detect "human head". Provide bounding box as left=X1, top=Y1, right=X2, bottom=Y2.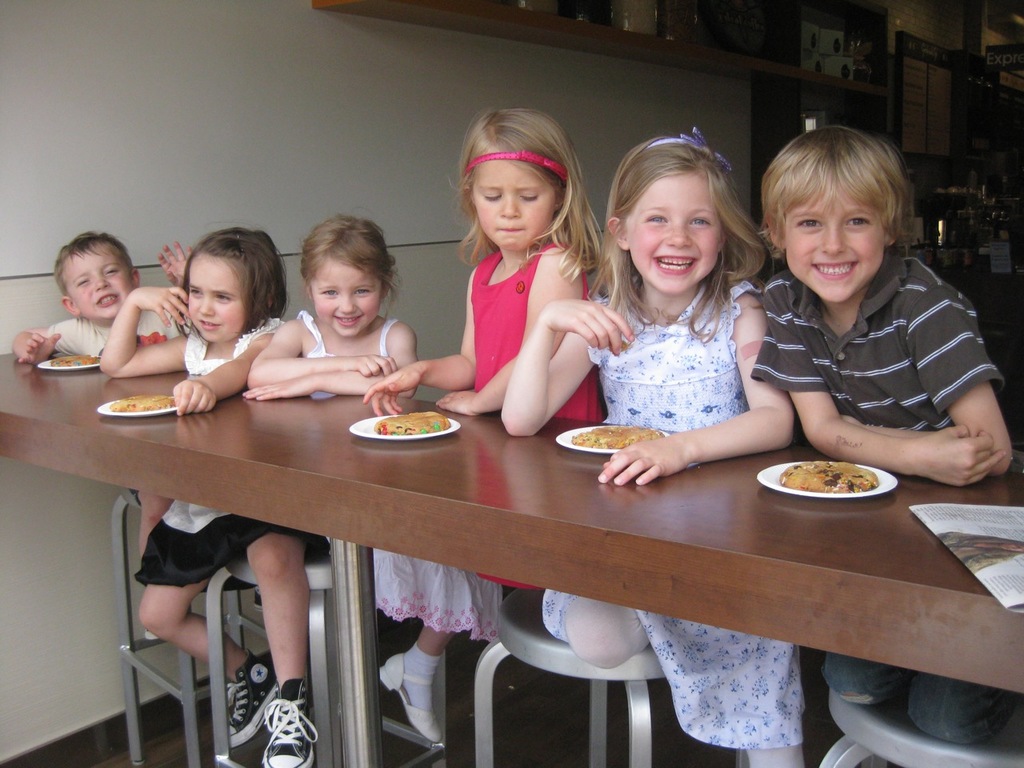
left=605, top=134, right=730, bottom=290.
